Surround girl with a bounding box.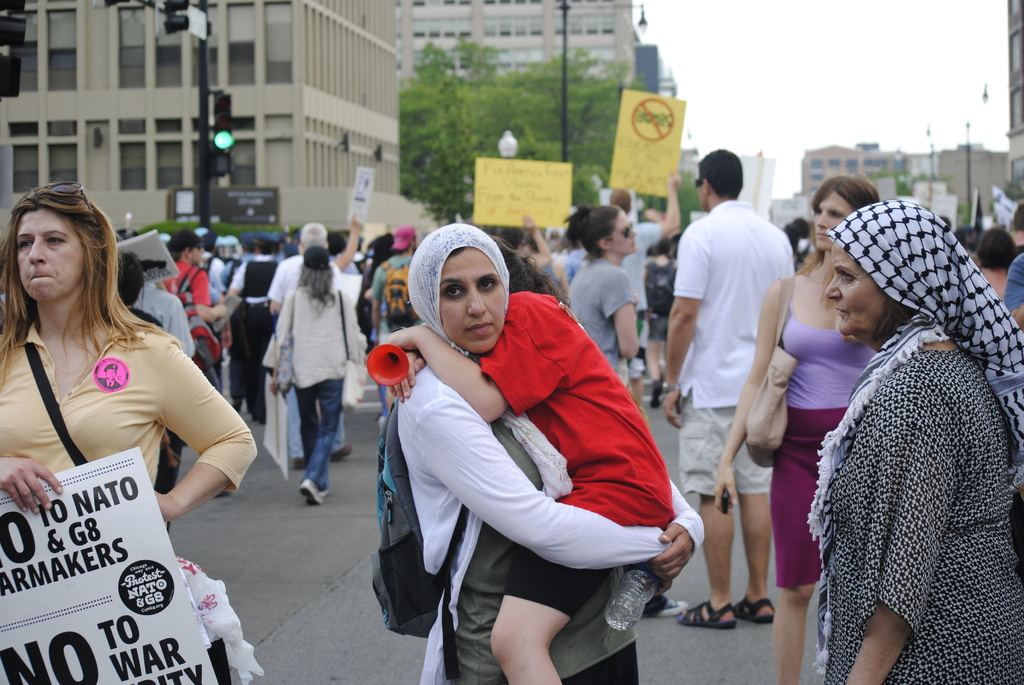
detection(268, 242, 362, 508).
